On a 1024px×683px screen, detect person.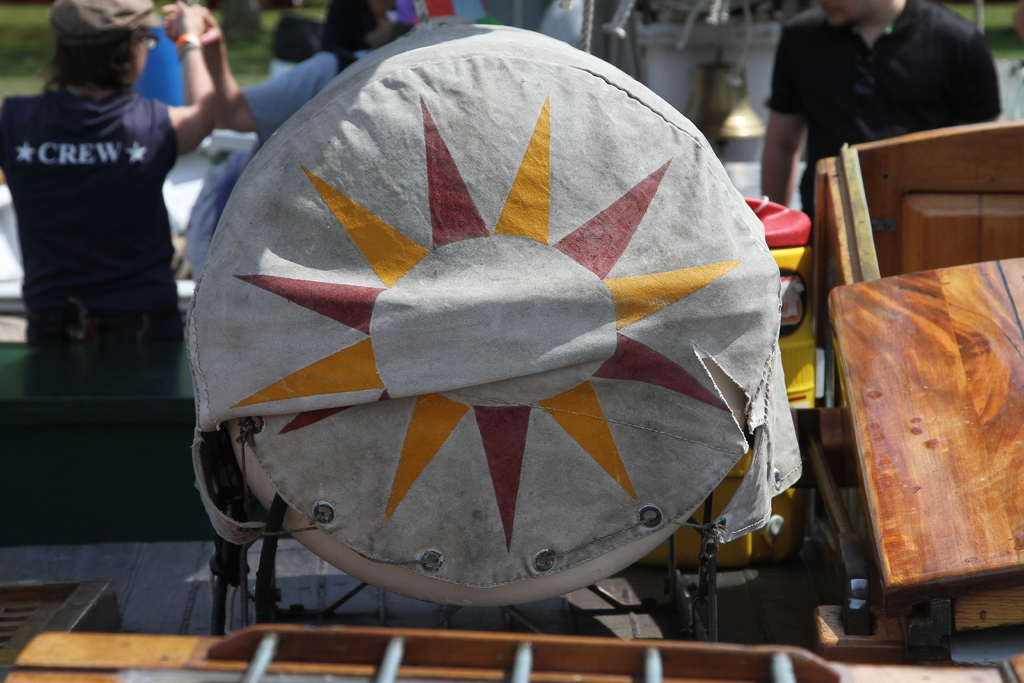
0 0 219 338.
